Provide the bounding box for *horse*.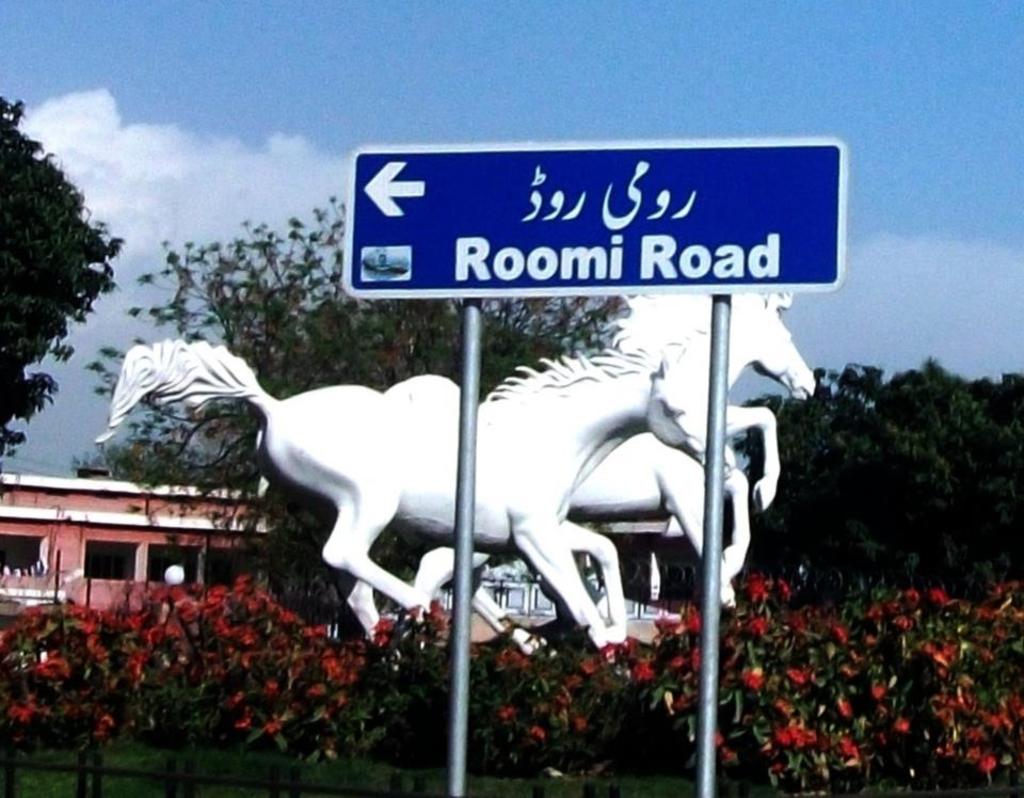
x1=94 y1=342 x2=738 y2=651.
